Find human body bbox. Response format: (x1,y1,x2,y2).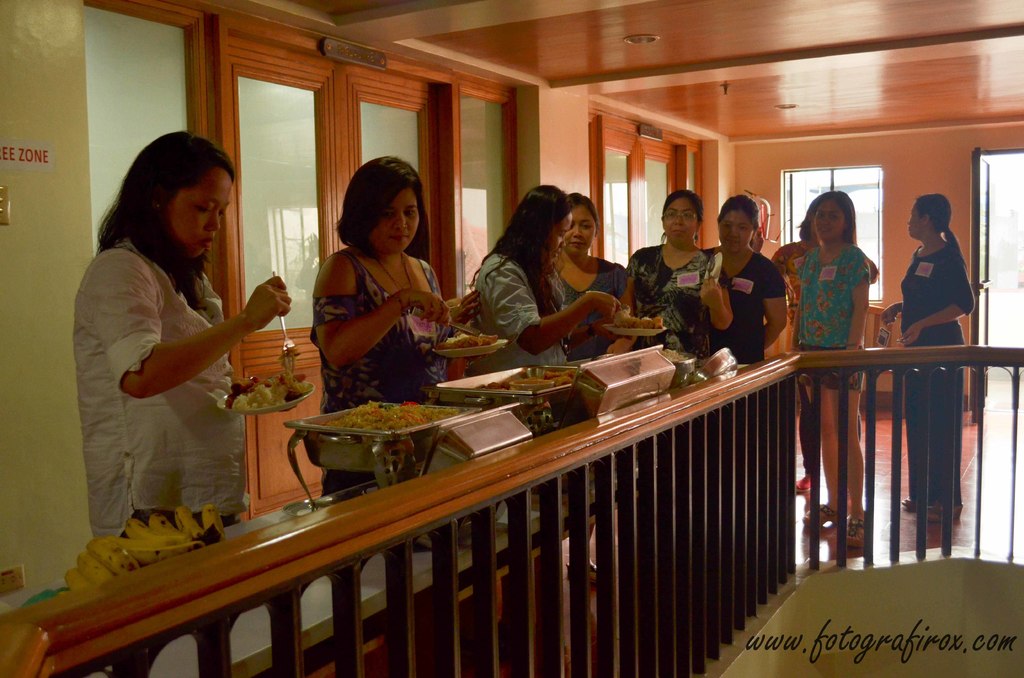
(627,241,738,380).
